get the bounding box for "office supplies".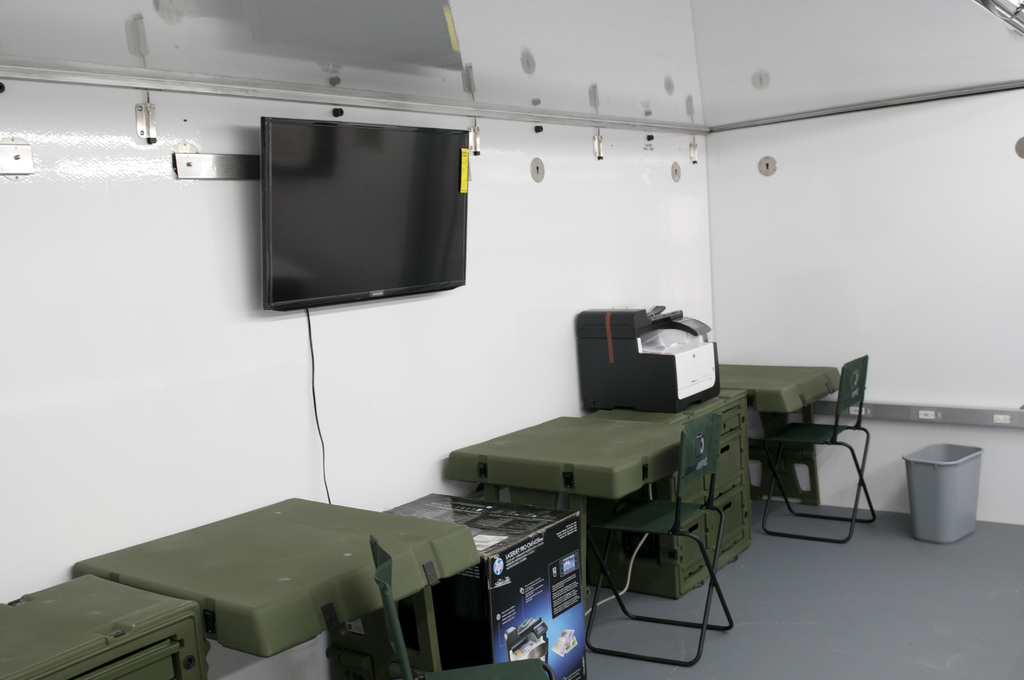
<bbox>0, 566, 207, 679</bbox>.
